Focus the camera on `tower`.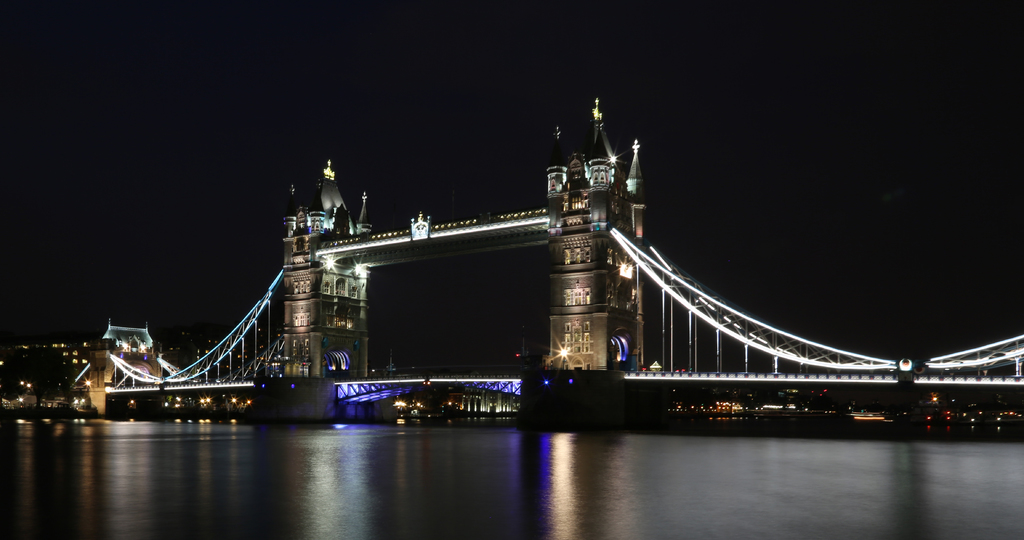
Focus region: (x1=278, y1=158, x2=376, y2=384).
